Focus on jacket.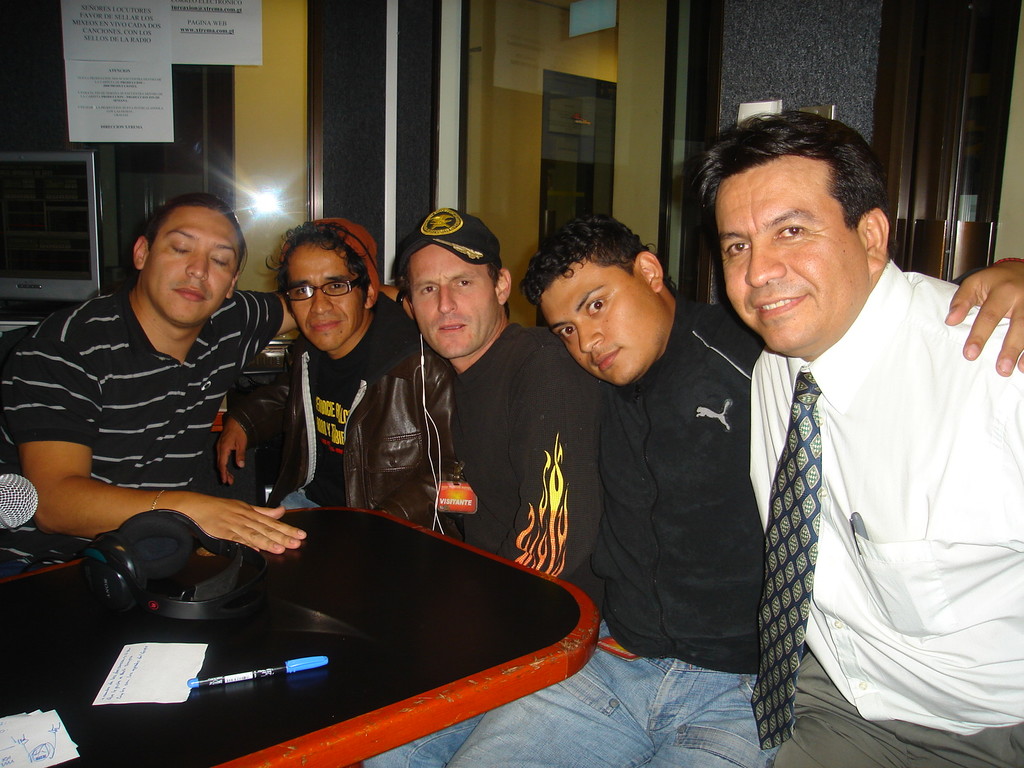
Focused at (left=590, top=293, right=769, bottom=675).
